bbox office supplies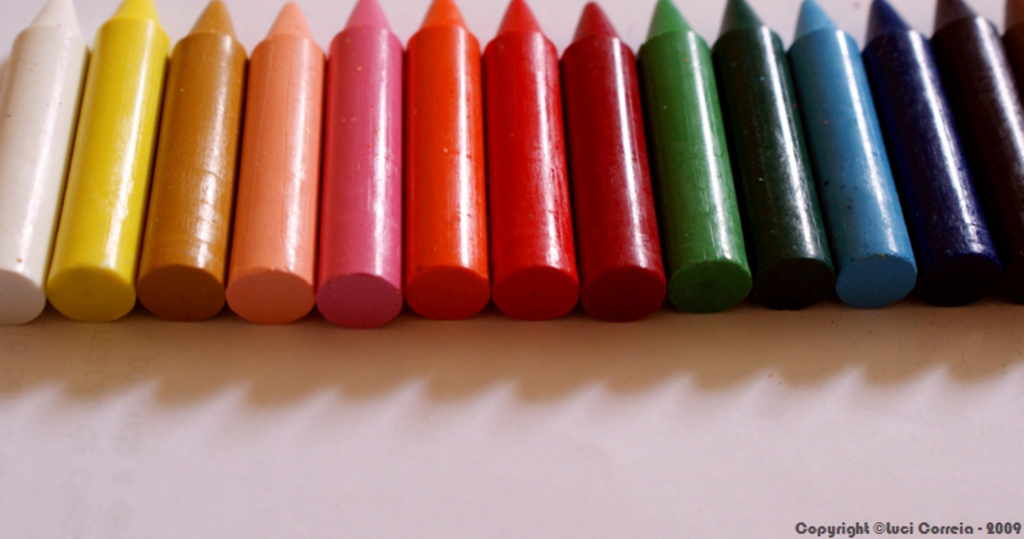
410/0/493/316
